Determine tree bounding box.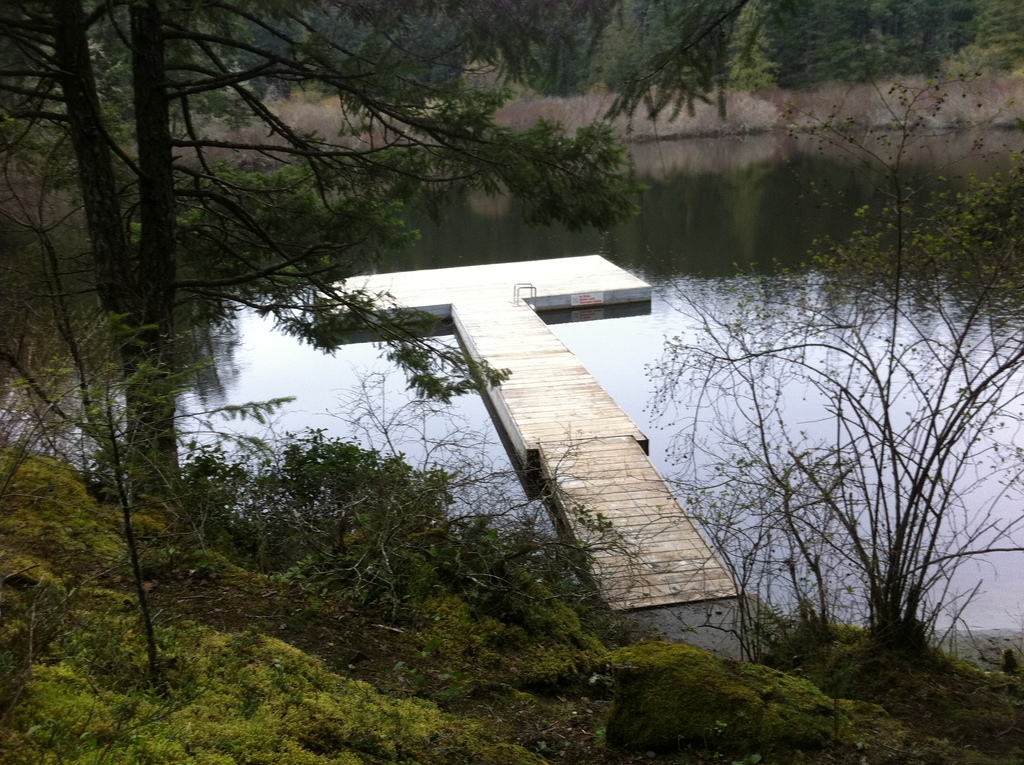
Determined: detection(0, 0, 648, 512).
